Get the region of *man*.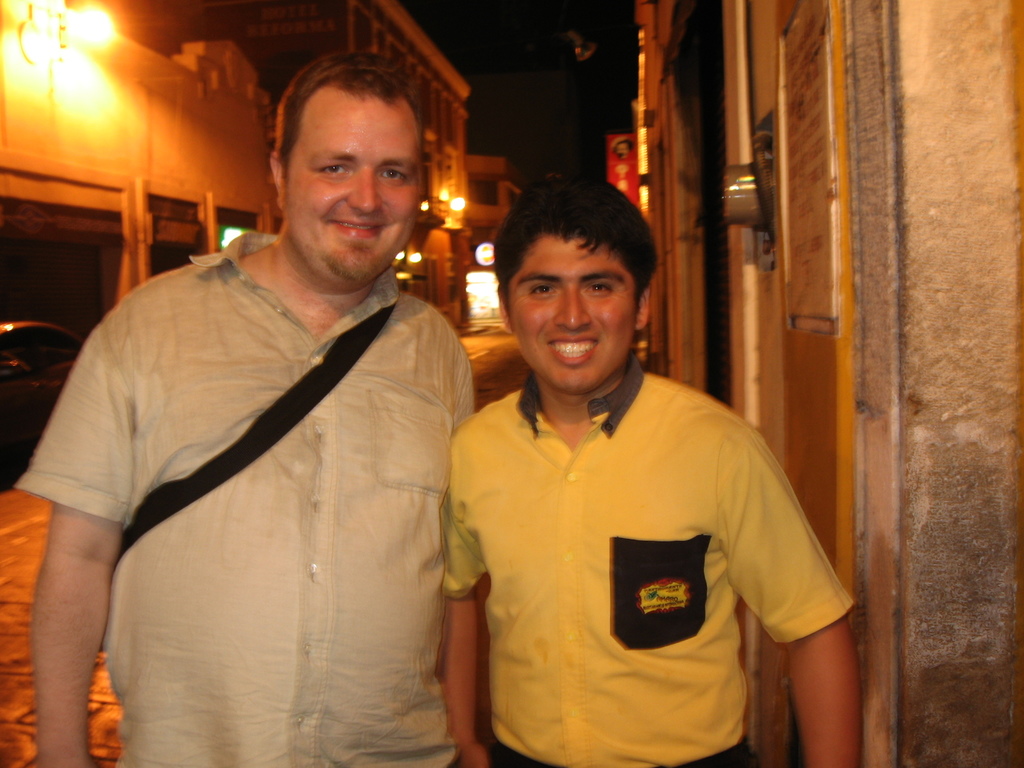
BBox(424, 186, 845, 760).
